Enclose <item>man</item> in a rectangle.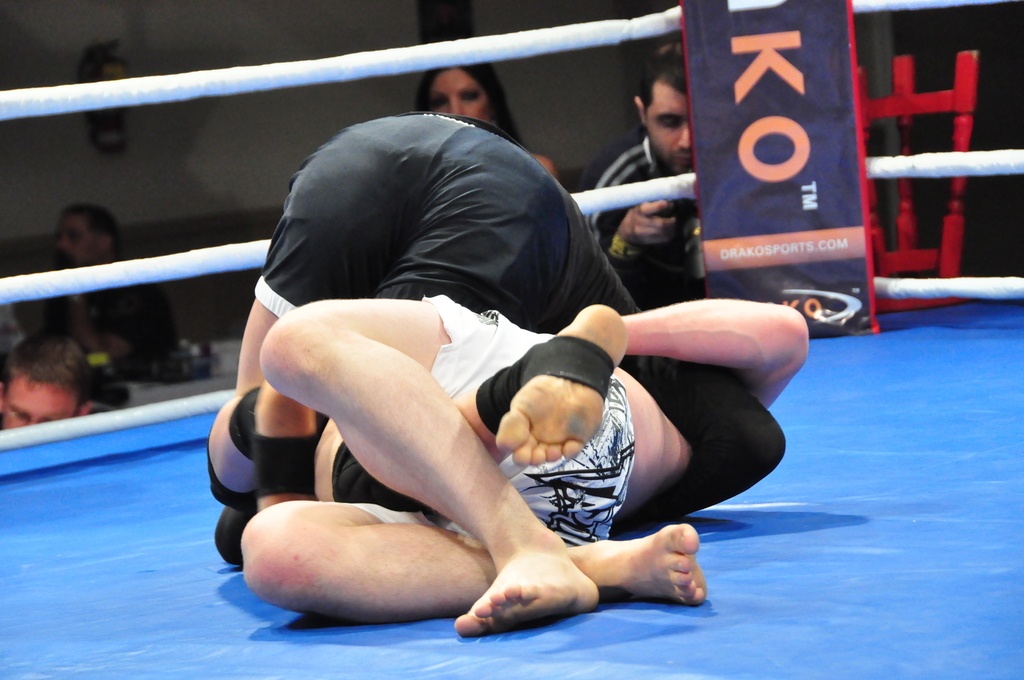
581 47 705 311.
